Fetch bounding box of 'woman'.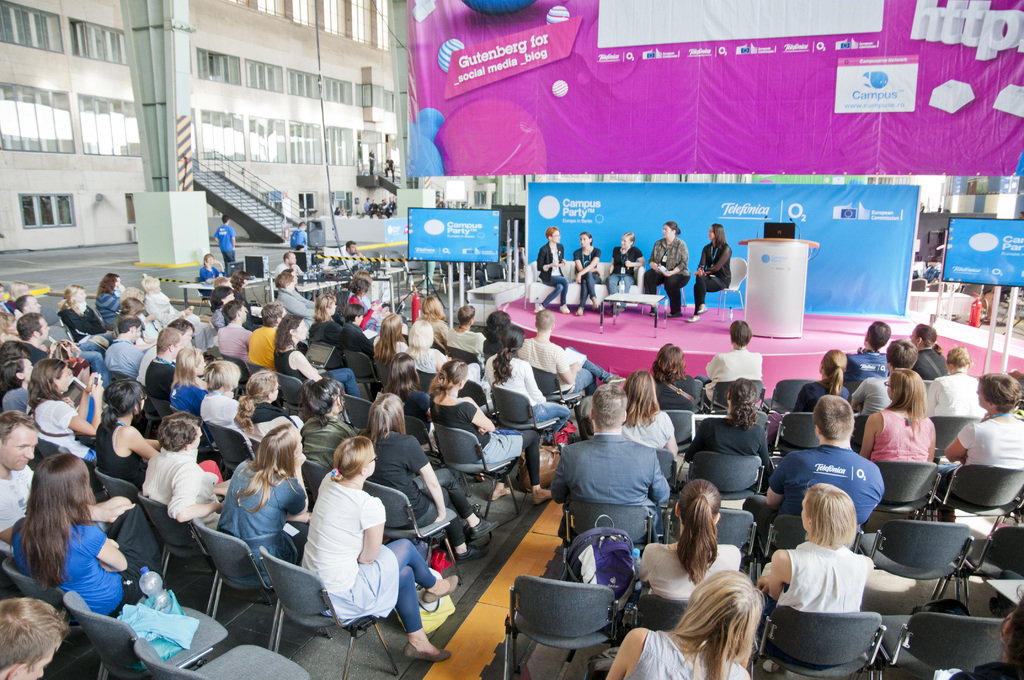
Bbox: (405, 320, 449, 375).
